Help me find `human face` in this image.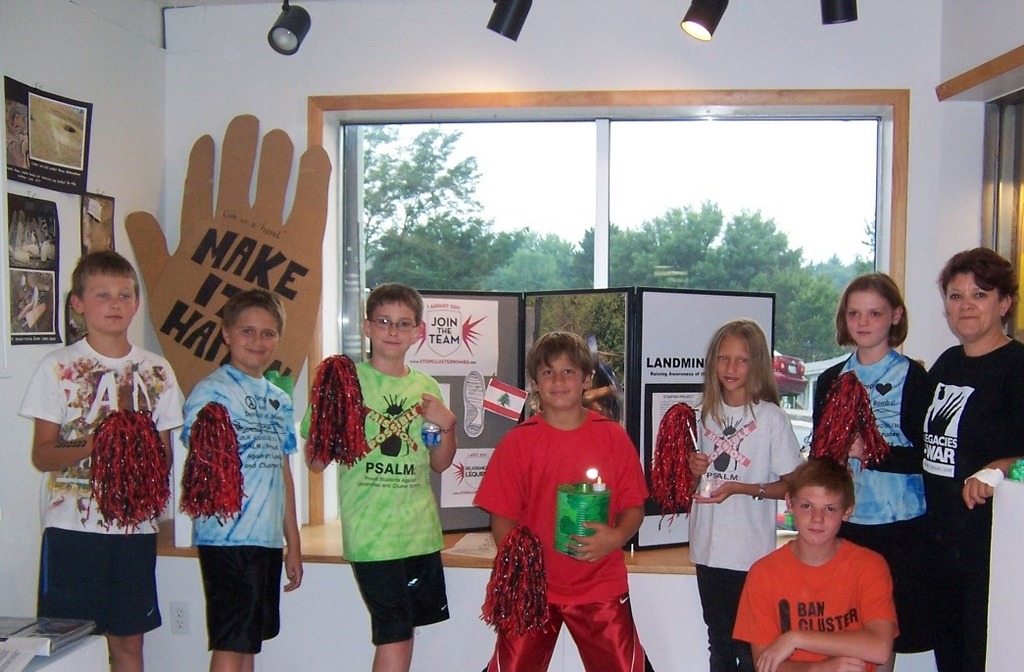
Found it: <bbox>713, 335, 754, 386</bbox>.
